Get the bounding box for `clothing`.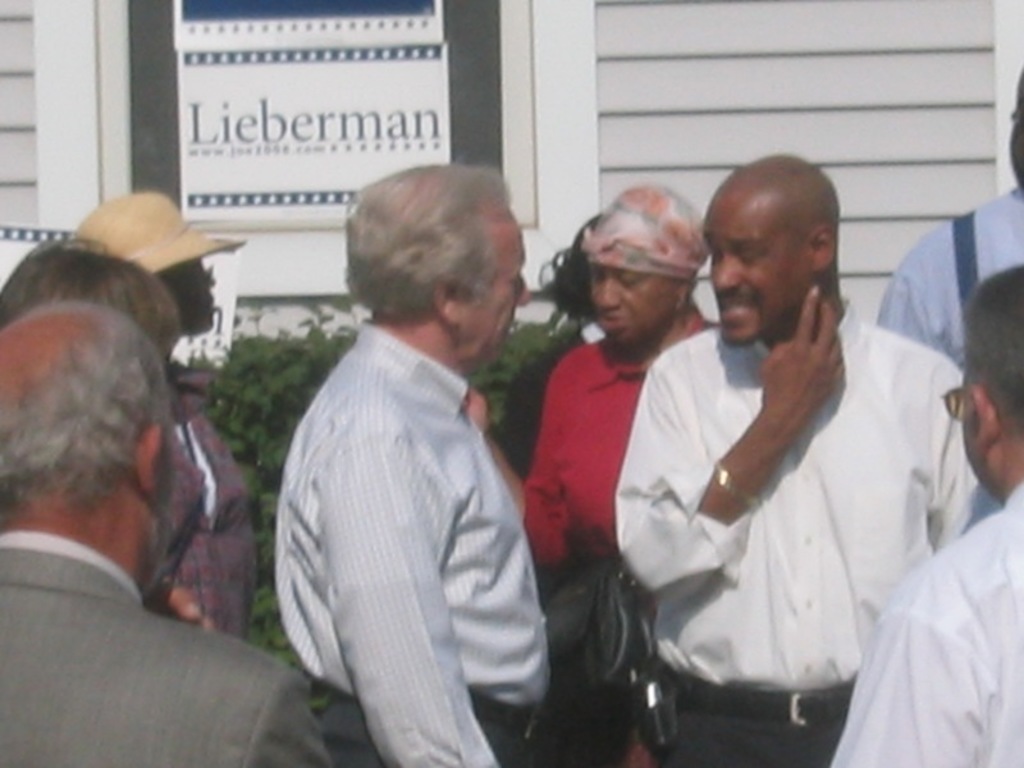
l=0, t=526, r=333, b=767.
